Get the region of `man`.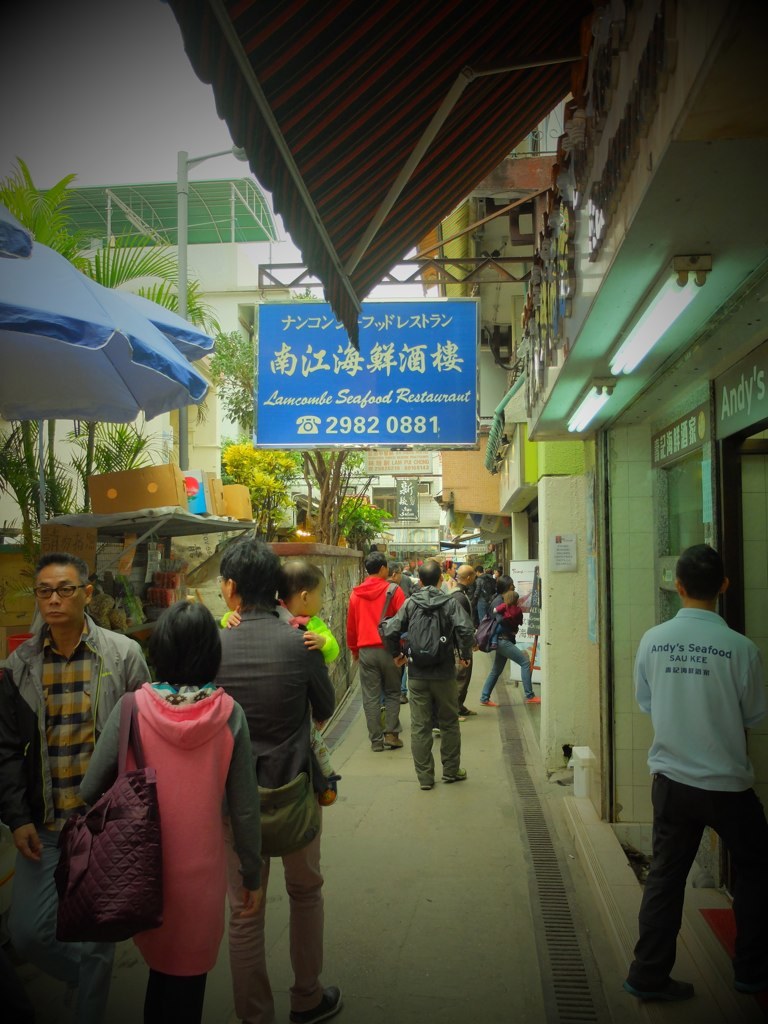
locate(623, 536, 761, 995).
